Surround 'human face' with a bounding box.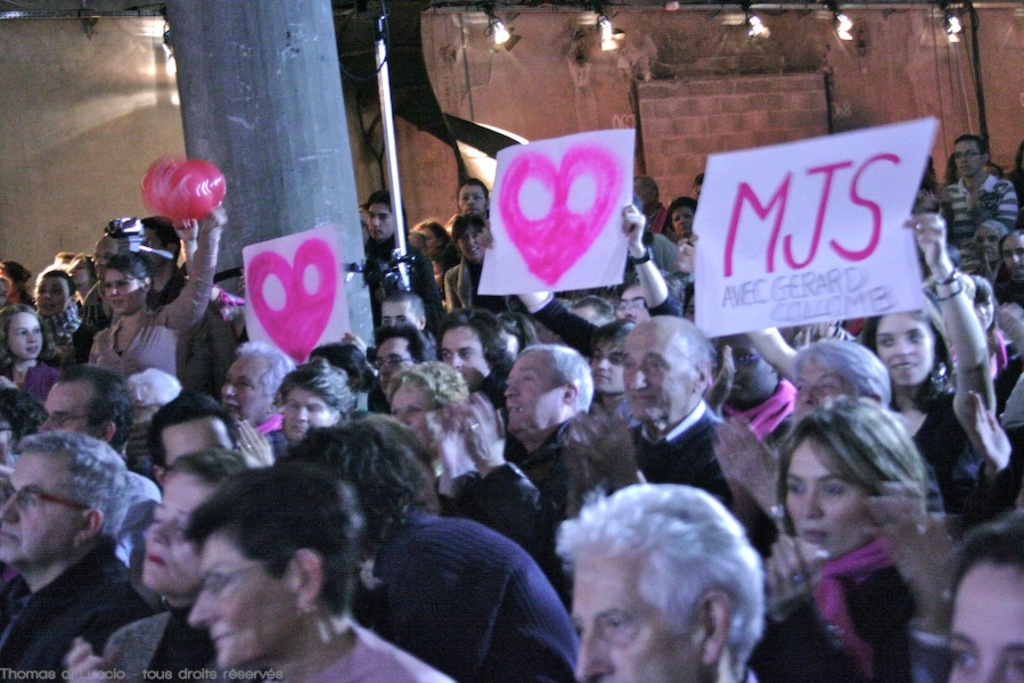
[left=6, top=311, right=46, bottom=359].
